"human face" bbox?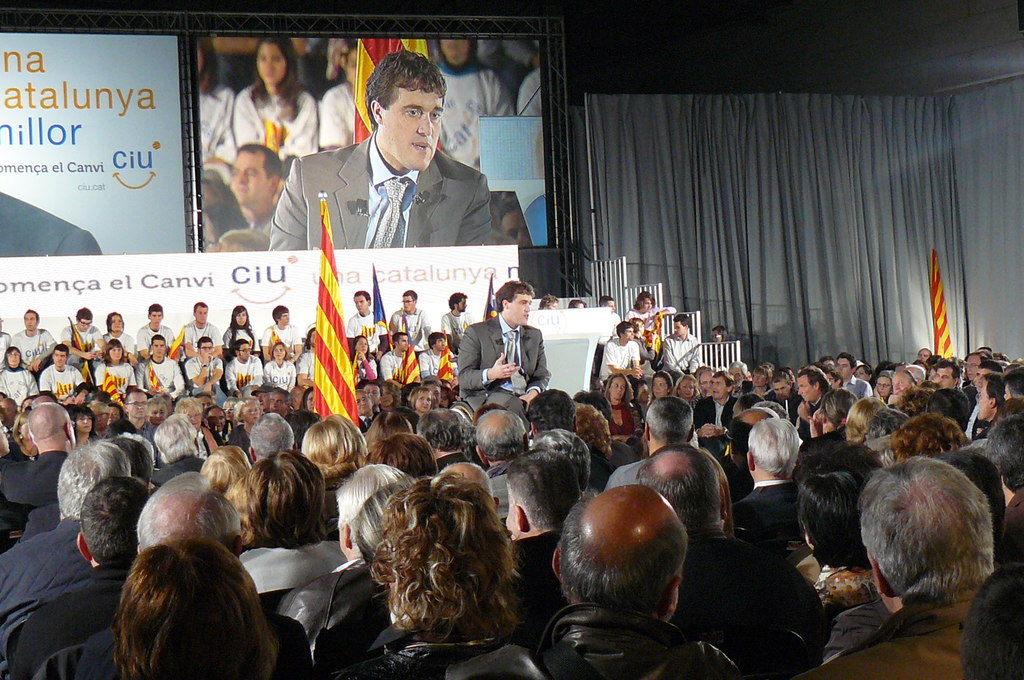
detection(241, 401, 260, 423)
